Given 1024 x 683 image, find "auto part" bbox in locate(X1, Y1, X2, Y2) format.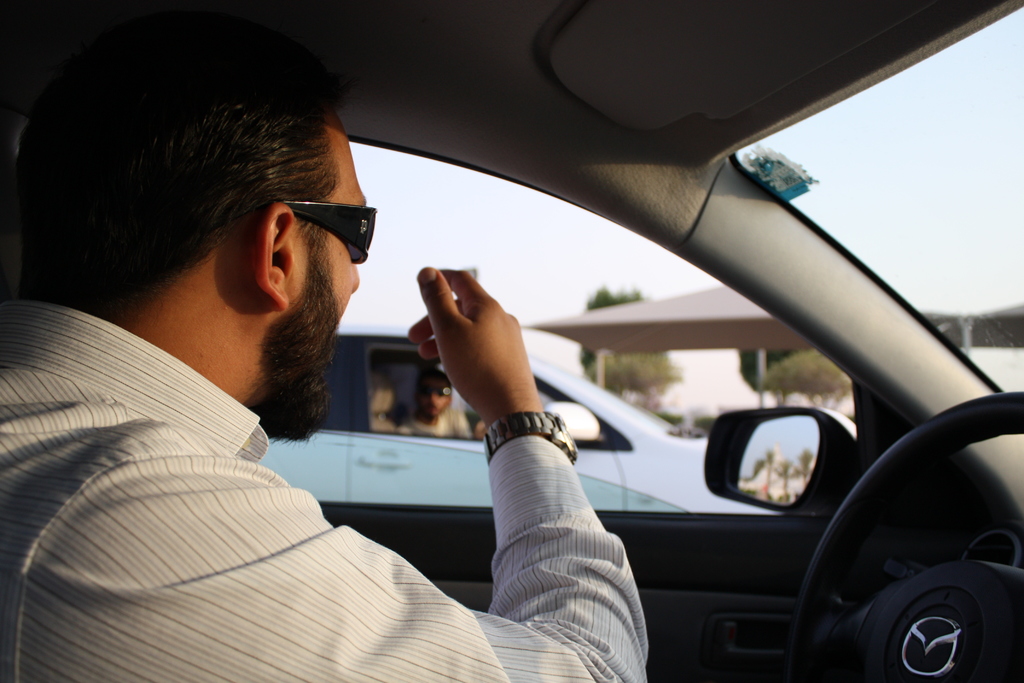
locate(685, 403, 873, 545).
